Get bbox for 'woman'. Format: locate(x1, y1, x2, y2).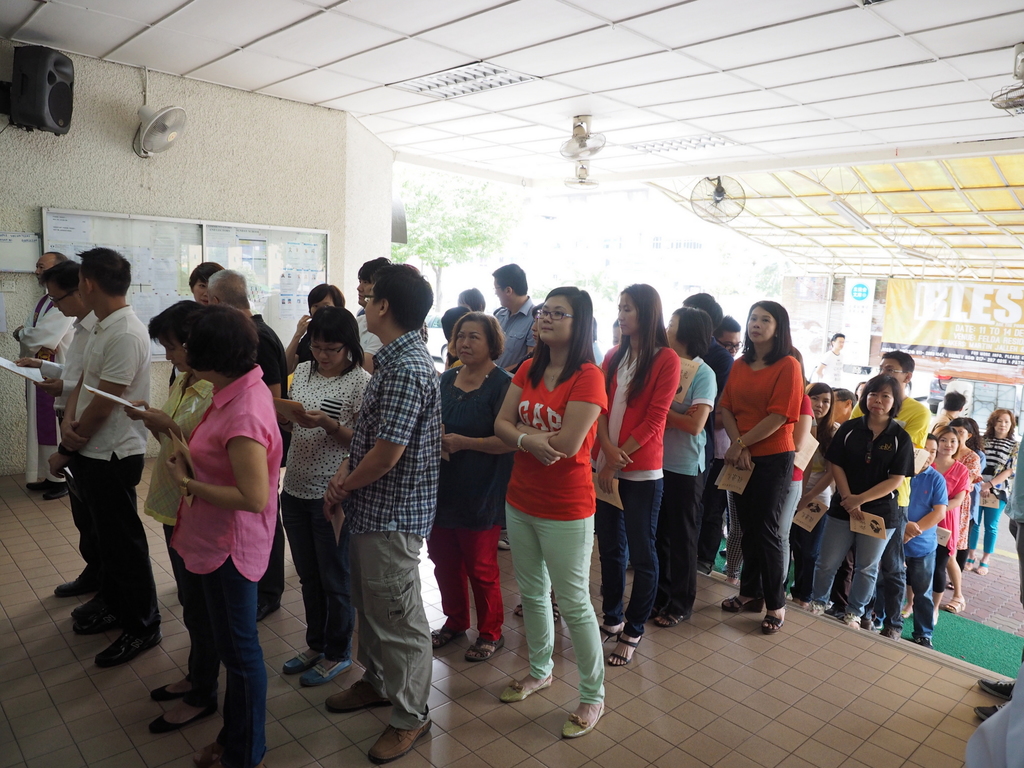
locate(275, 307, 376, 689).
